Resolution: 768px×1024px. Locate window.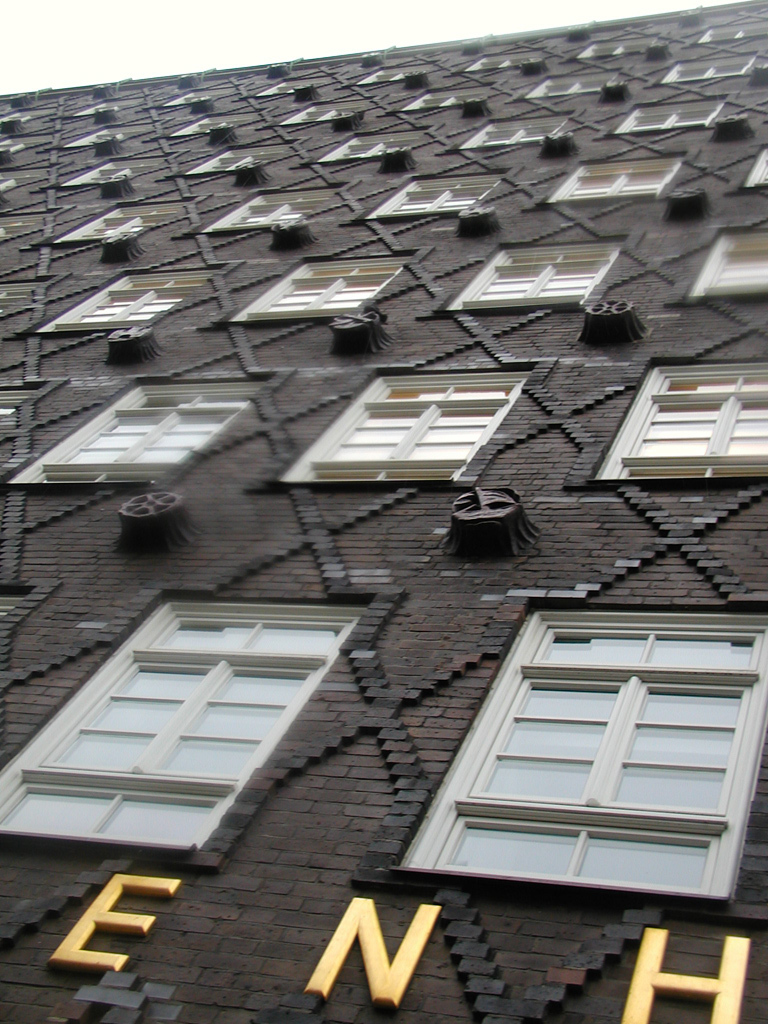
<region>216, 251, 427, 326</region>.
